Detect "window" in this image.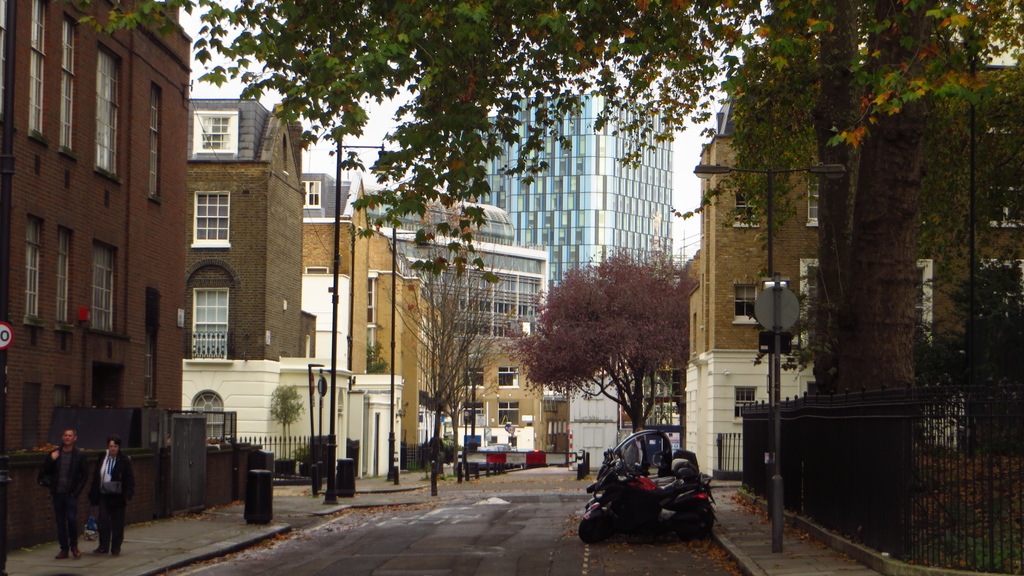
Detection: box(92, 240, 119, 342).
